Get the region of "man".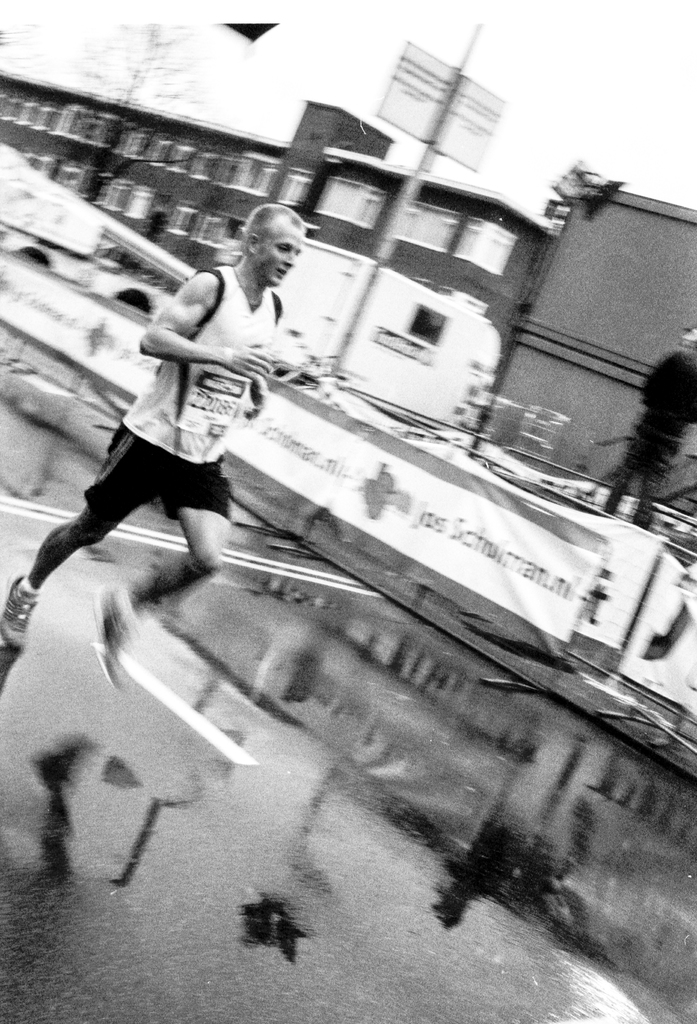
bbox(32, 206, 329, 620).
